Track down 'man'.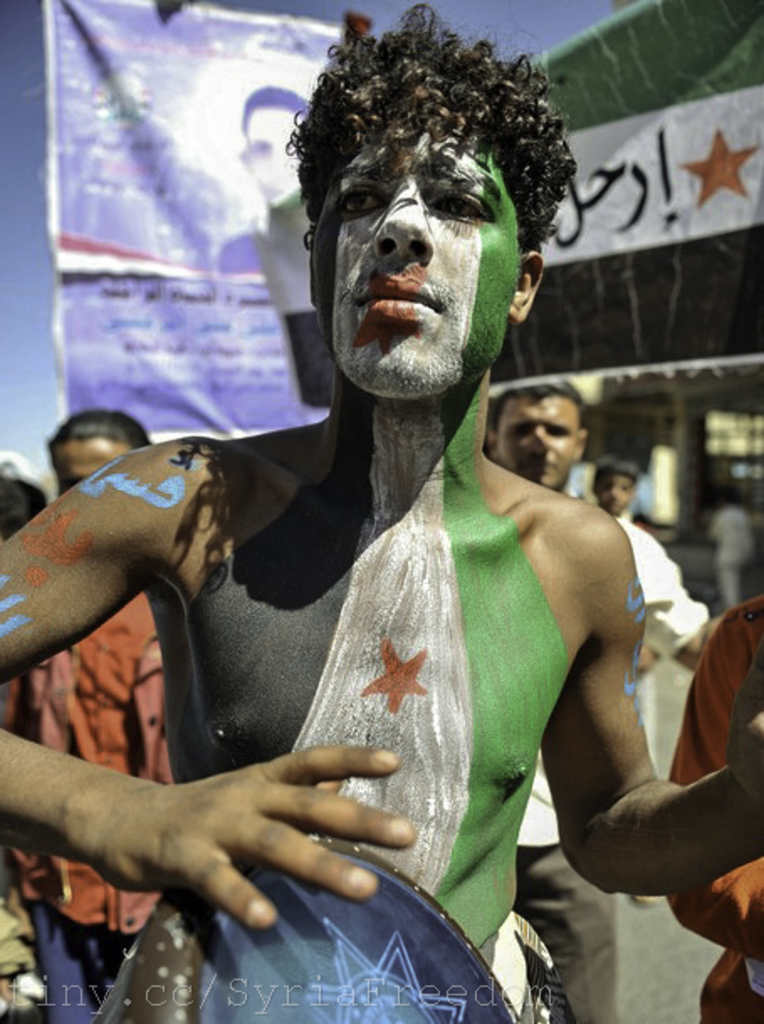
Tracked to crop(225, 92, 327, 264).
